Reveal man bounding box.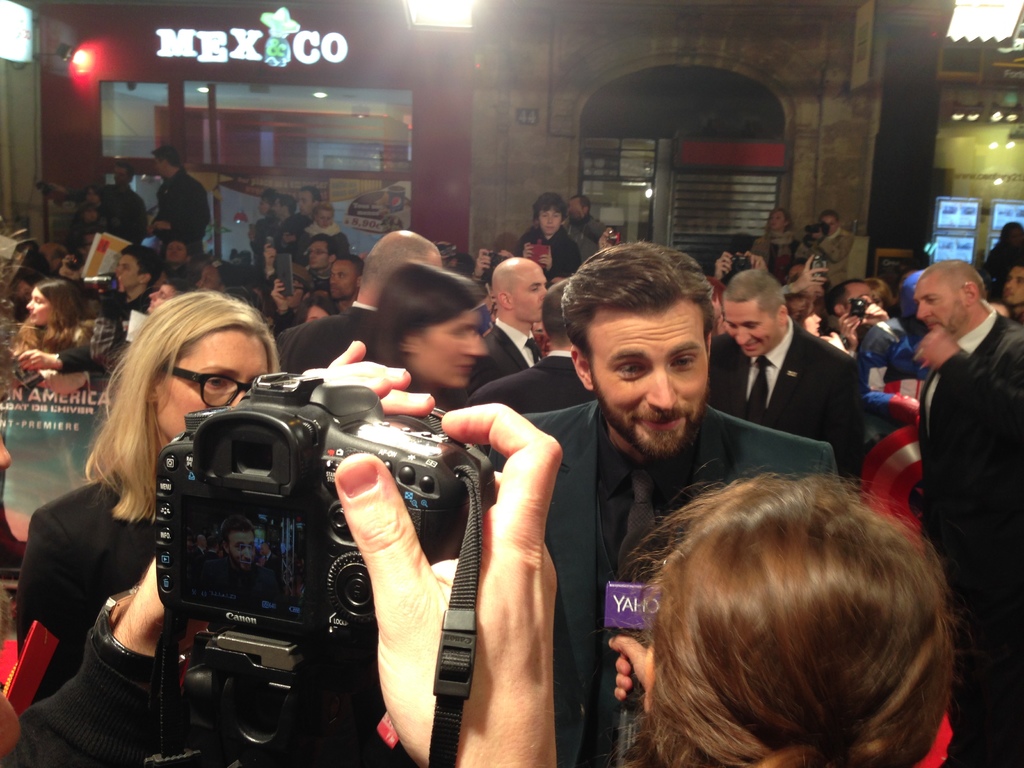
Revealed: left=281, top=221, right=451, bottom=396.
